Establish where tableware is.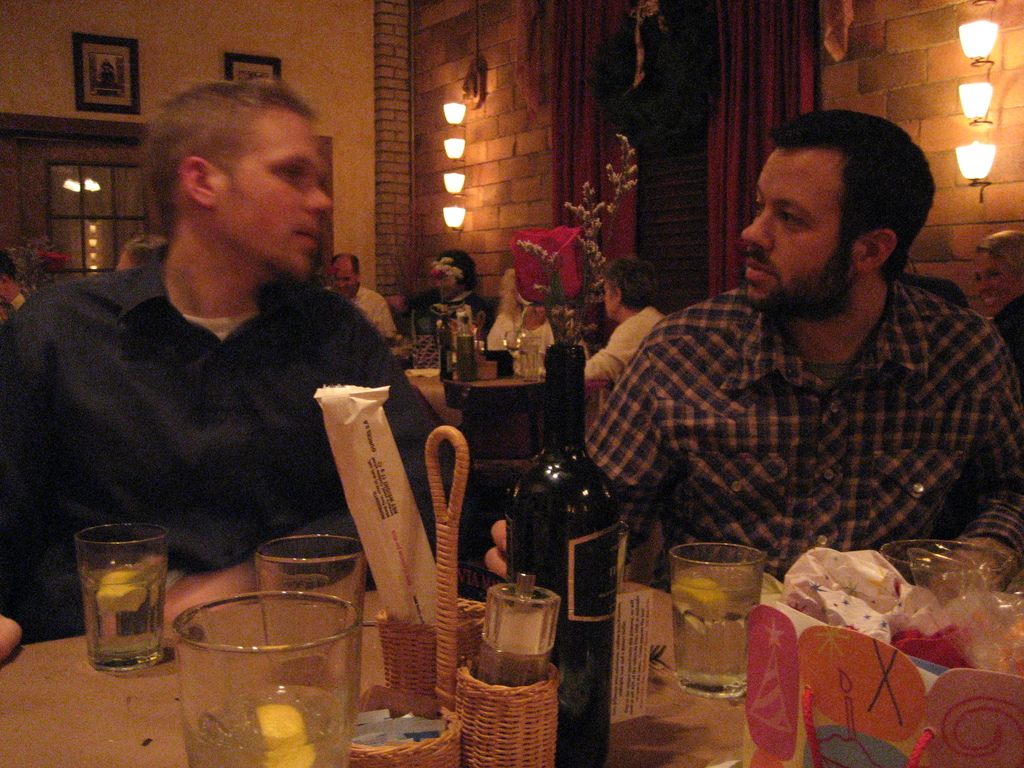
Established at locate(673, 539, 768, 700).
